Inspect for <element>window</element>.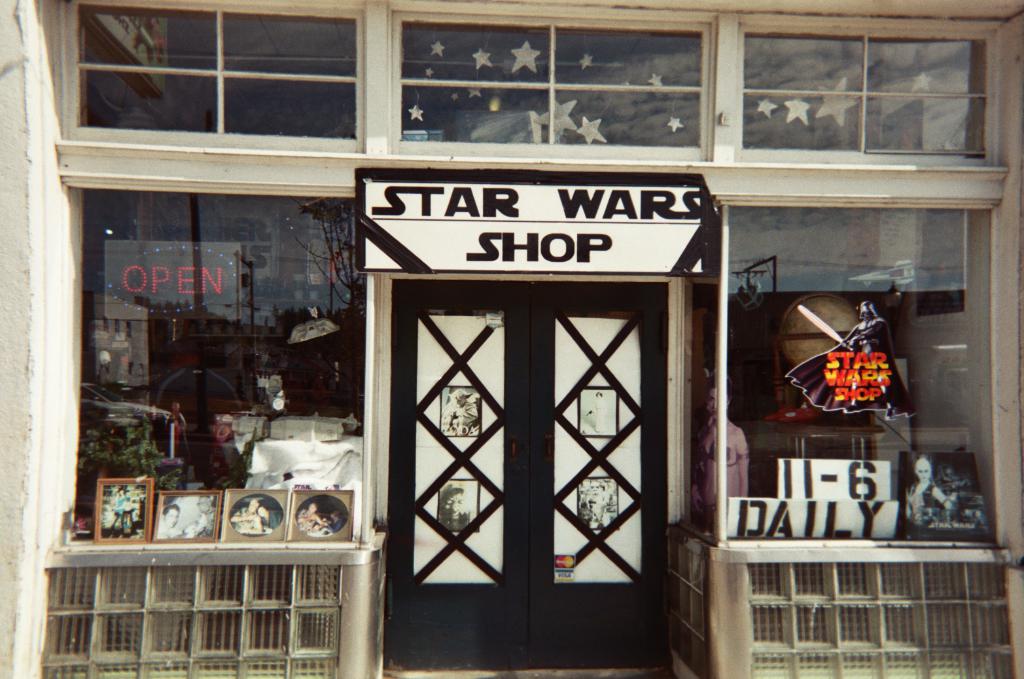
Inspection: BBox(735, 24, 1004, 168).
